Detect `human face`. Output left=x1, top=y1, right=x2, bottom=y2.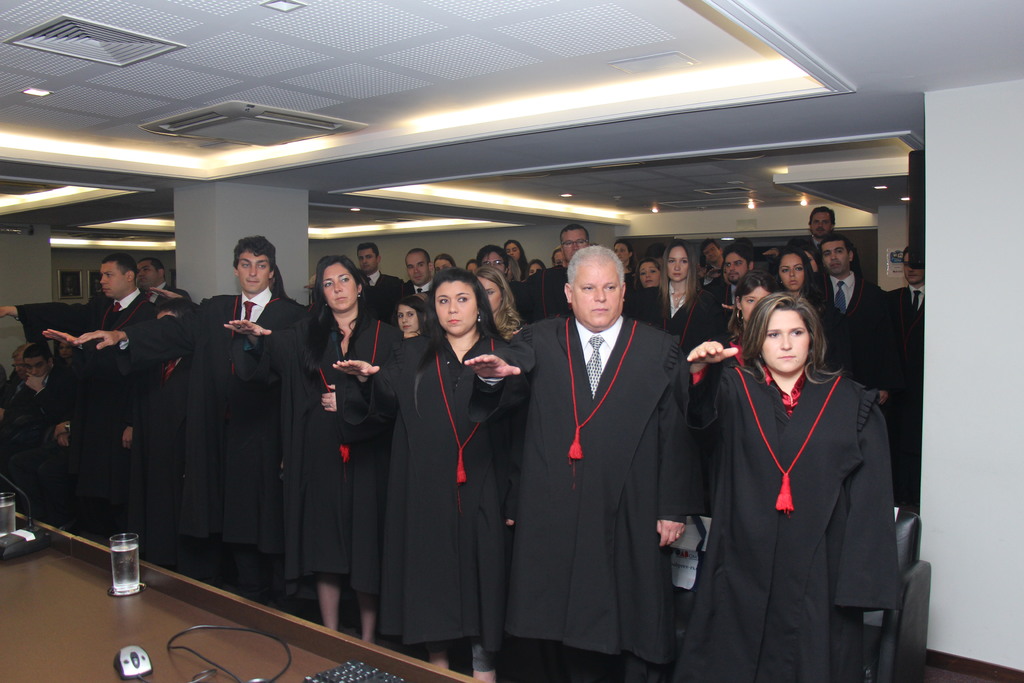
left=324, top=265, right=358, bottom=313.
